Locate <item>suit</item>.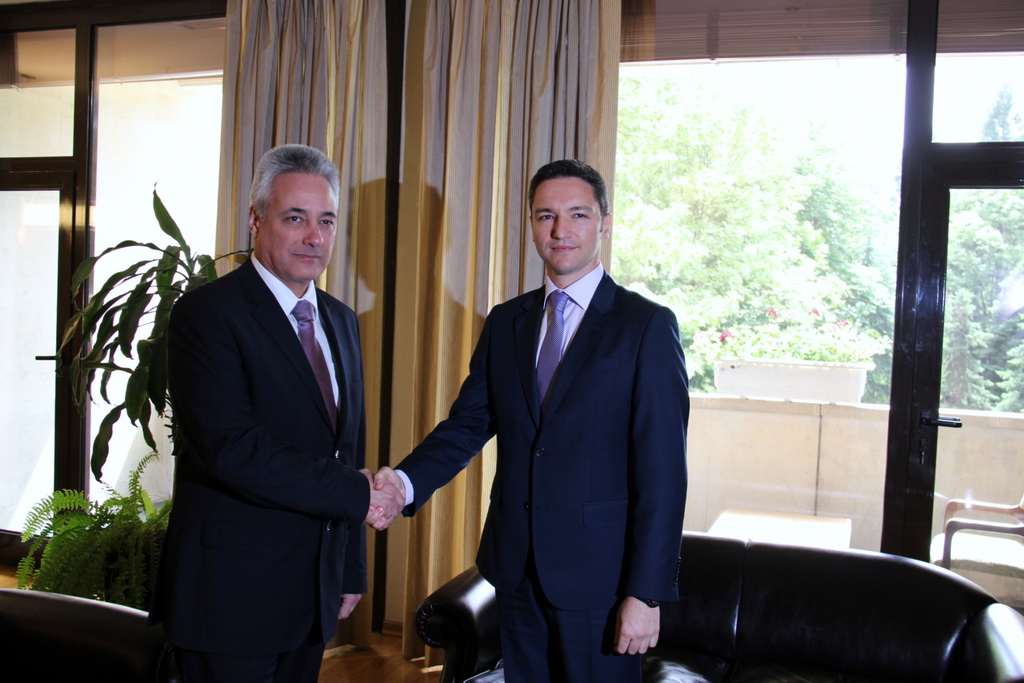
Bounding box: 394 259 689 682.
